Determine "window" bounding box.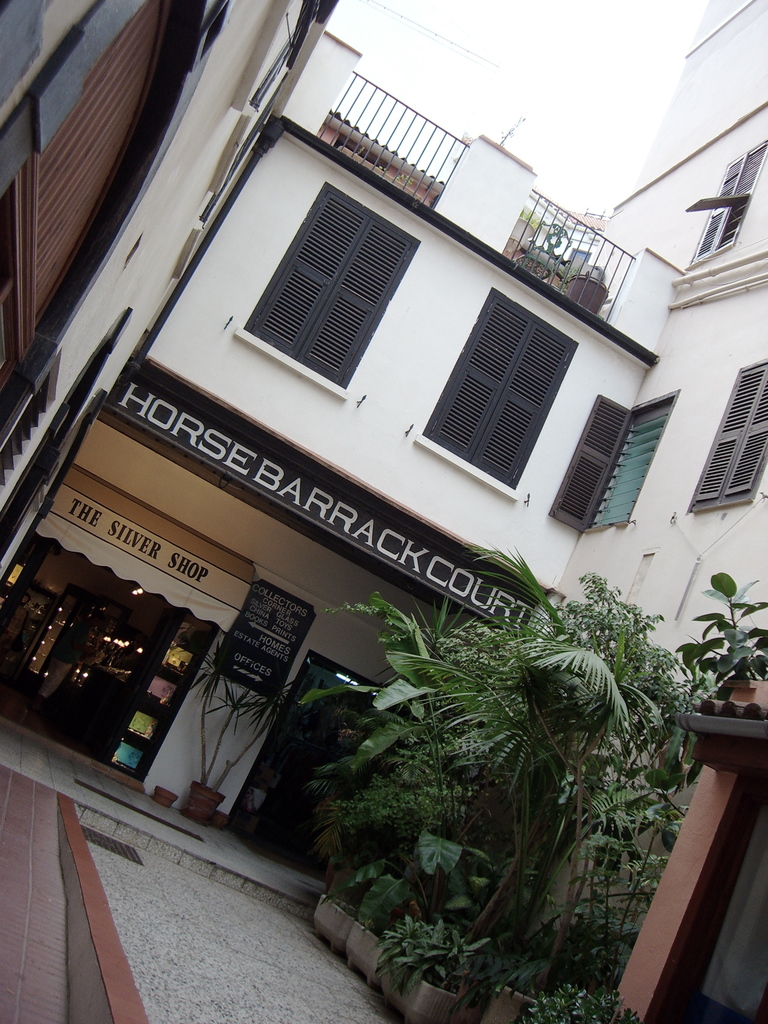
Determined: Rect(691, 363, 767, 500).
